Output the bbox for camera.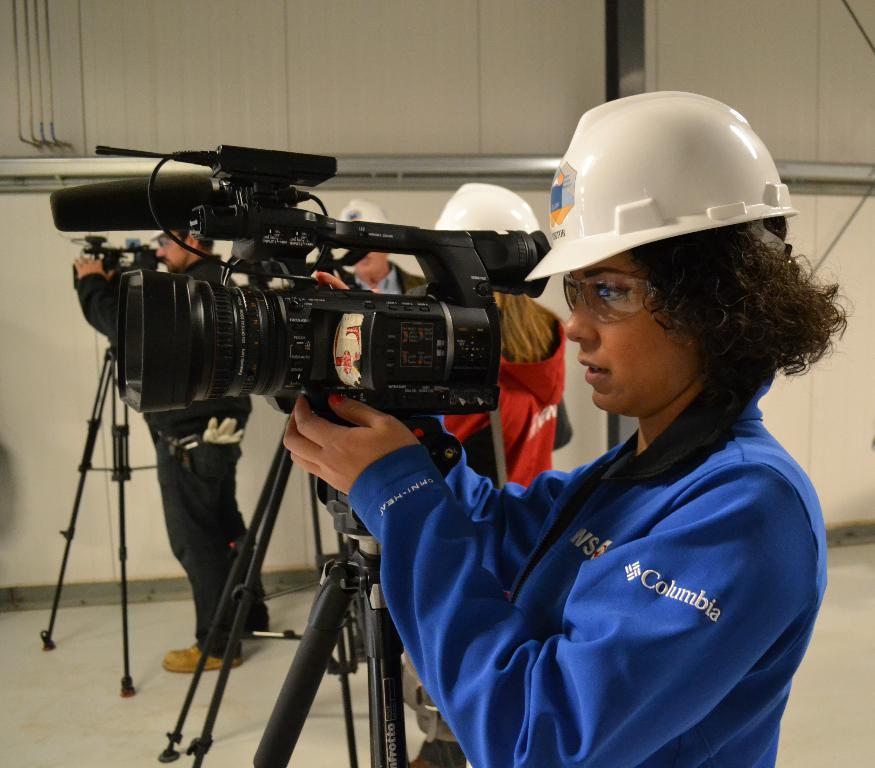
{"left": 65, "top": 229, "right": 155, "bottom": 293}.
